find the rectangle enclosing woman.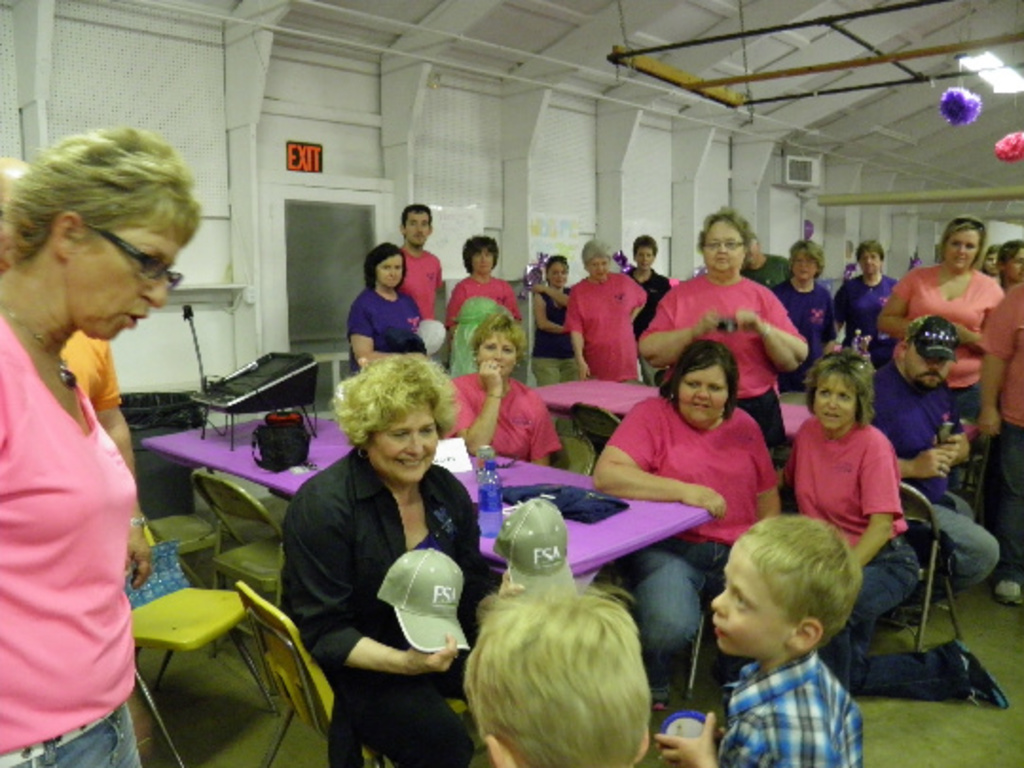
[x1=448, y1=231, x2=529, y2=383].
